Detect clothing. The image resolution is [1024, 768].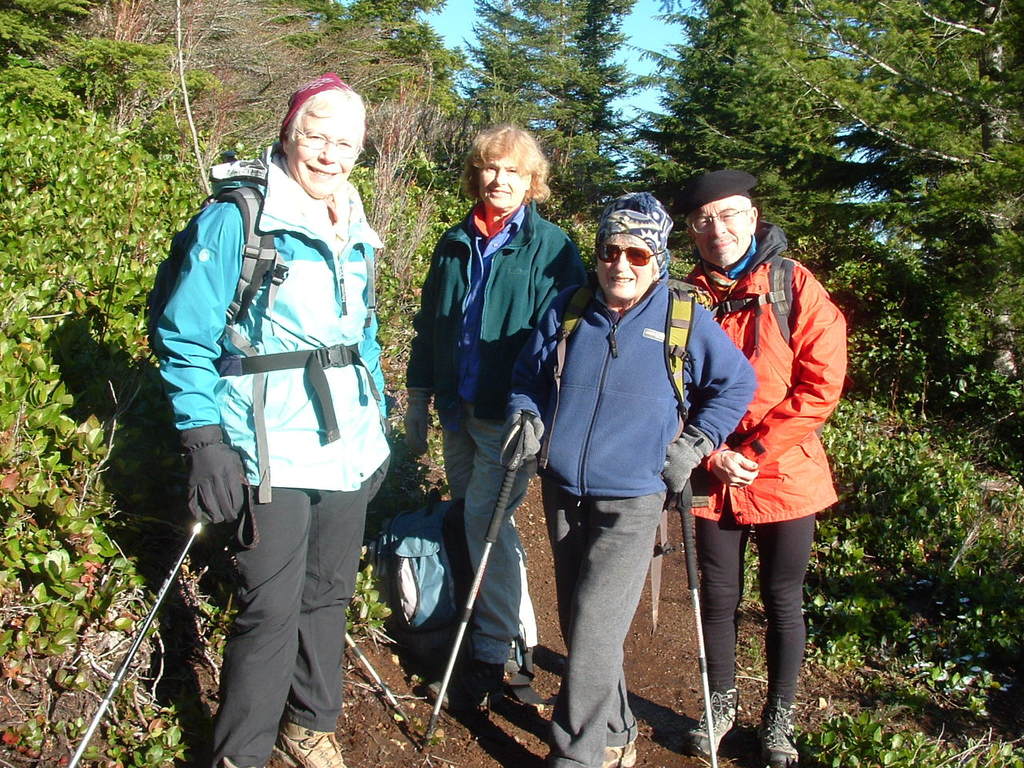
bbox=(539, 276, 749, 767).
